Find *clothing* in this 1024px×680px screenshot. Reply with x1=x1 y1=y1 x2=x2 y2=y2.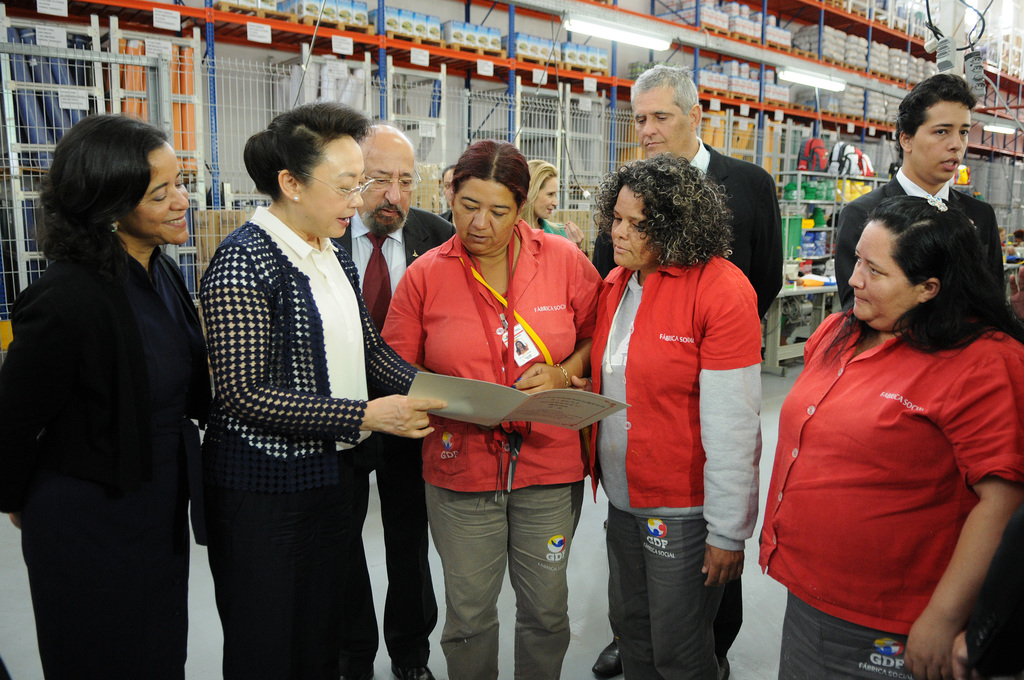
x1=198 y1=214 x2=418 y2=679.
